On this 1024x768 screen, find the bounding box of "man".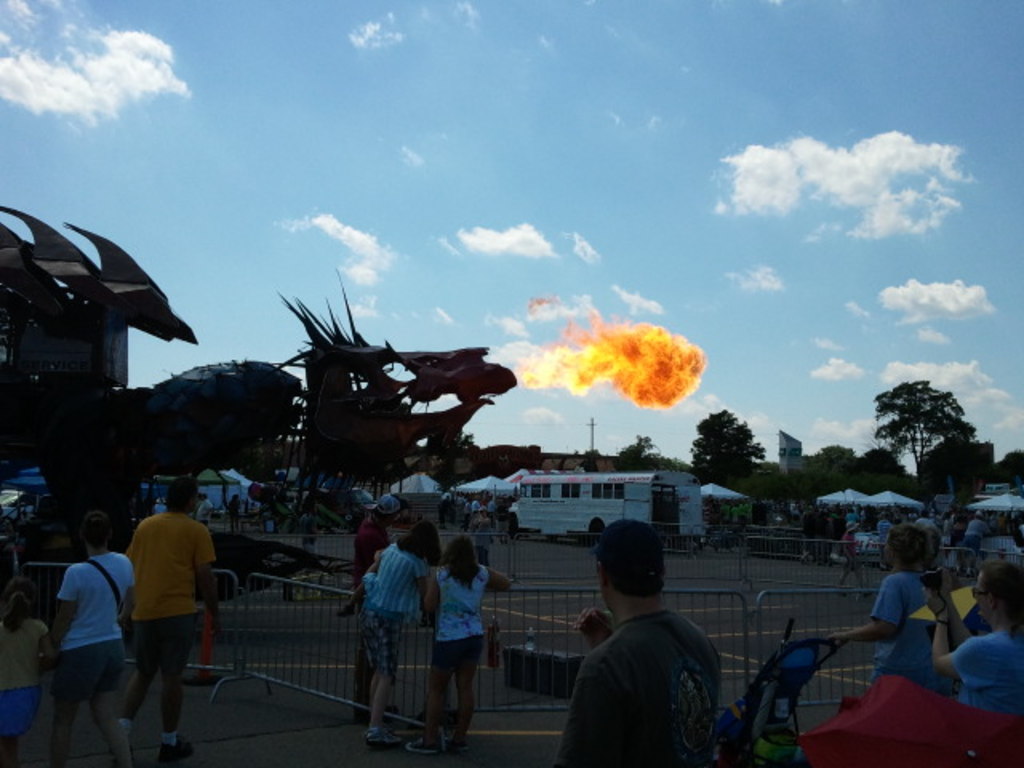
Bounding box: bbox(960, 517, 990, 566).
